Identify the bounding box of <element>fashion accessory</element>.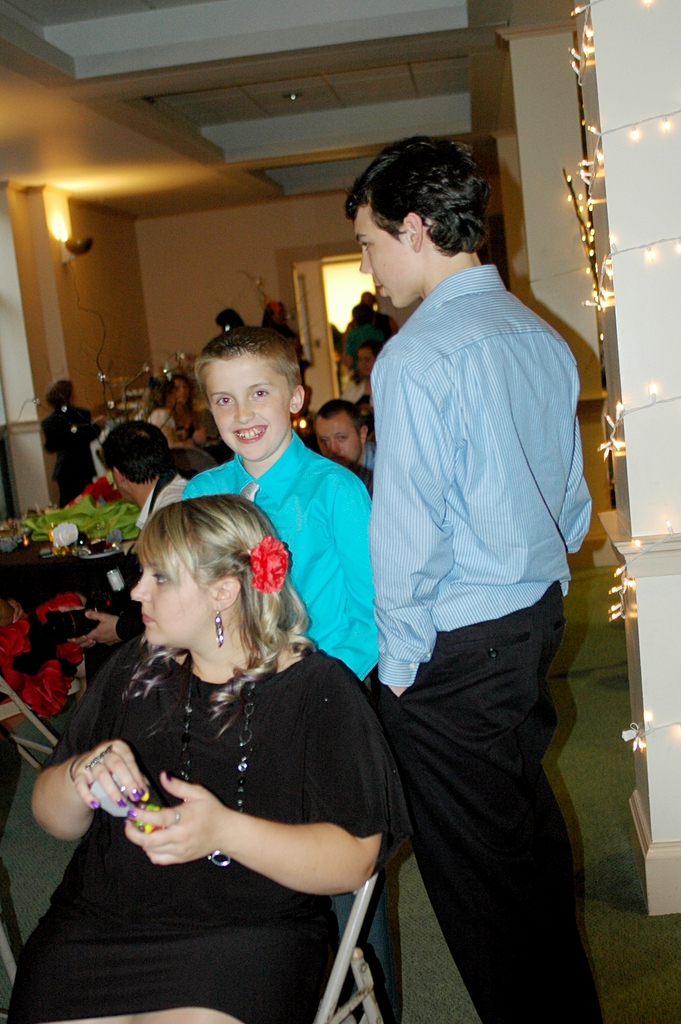
215:607:222:648.
